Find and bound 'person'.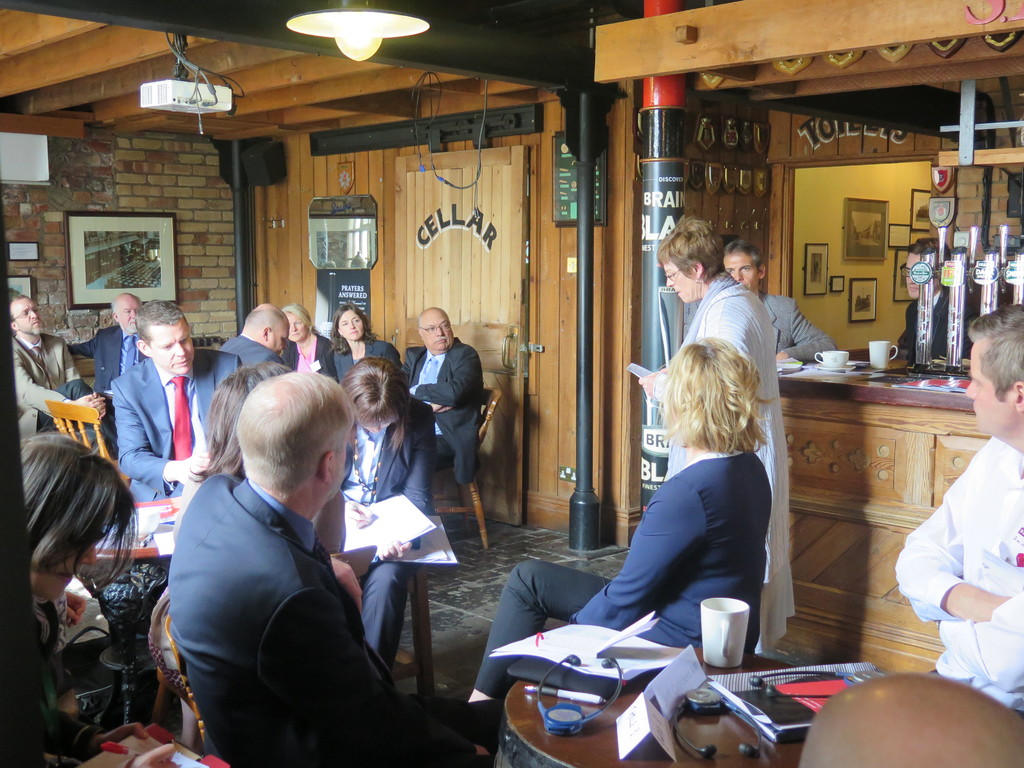
Bound: [x1=897, y1=298, x2=1023, y2=720].
